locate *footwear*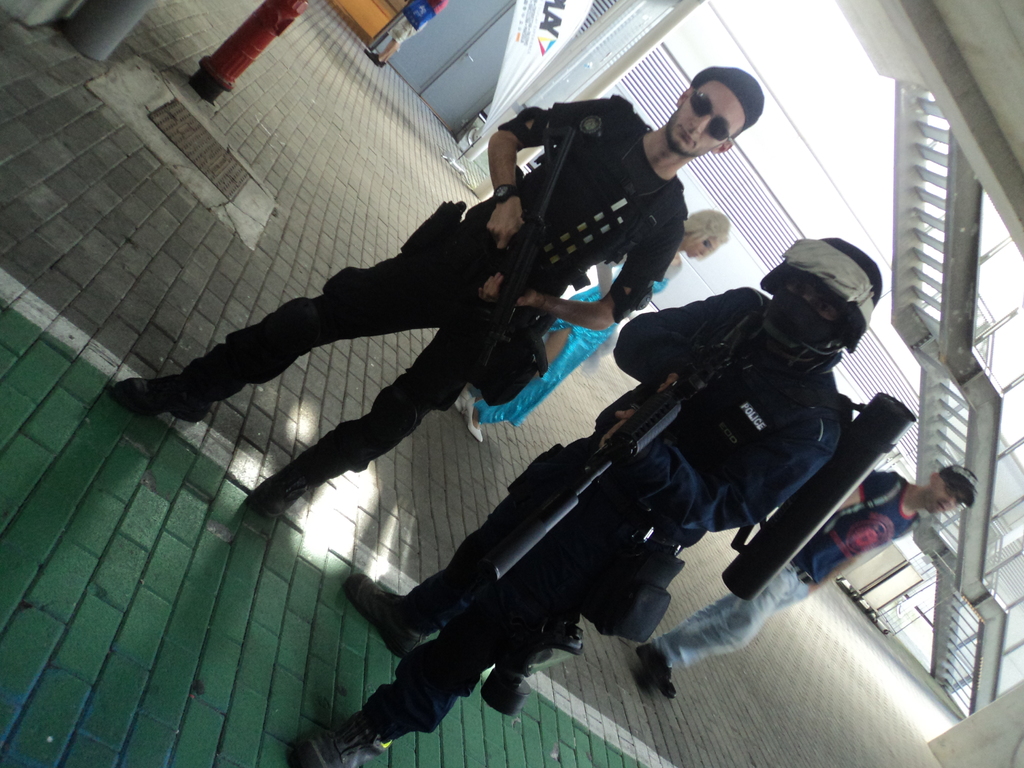
111:381:209:426
